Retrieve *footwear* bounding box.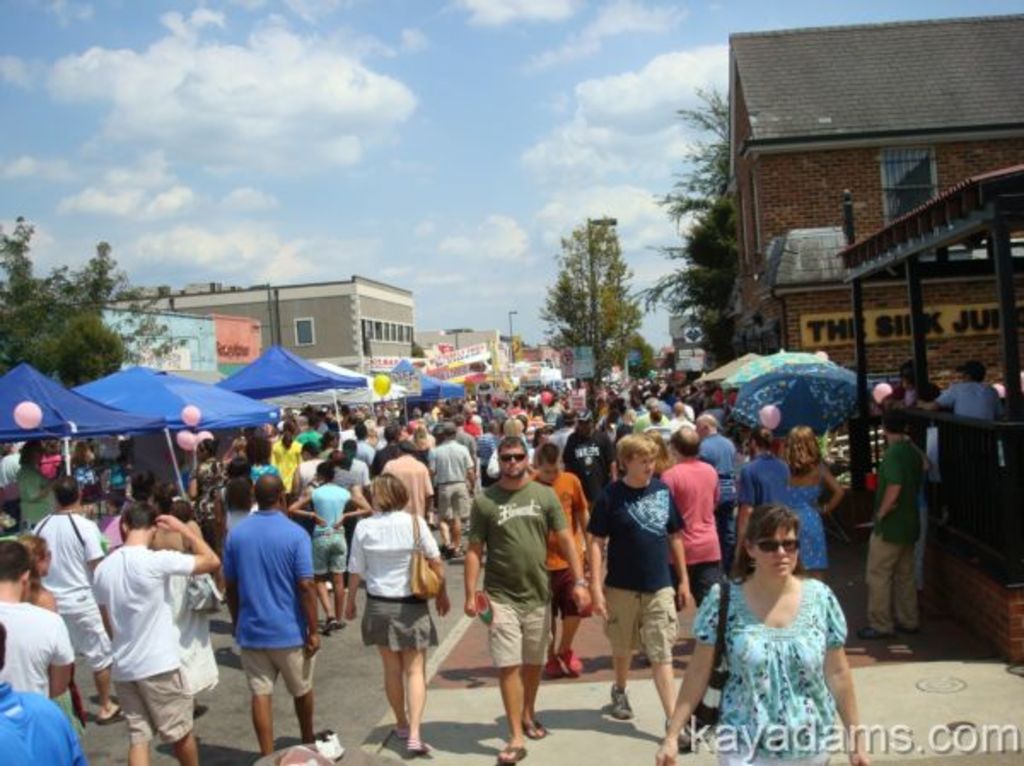
Bounding box: detection(449, 544, 468, 563).
